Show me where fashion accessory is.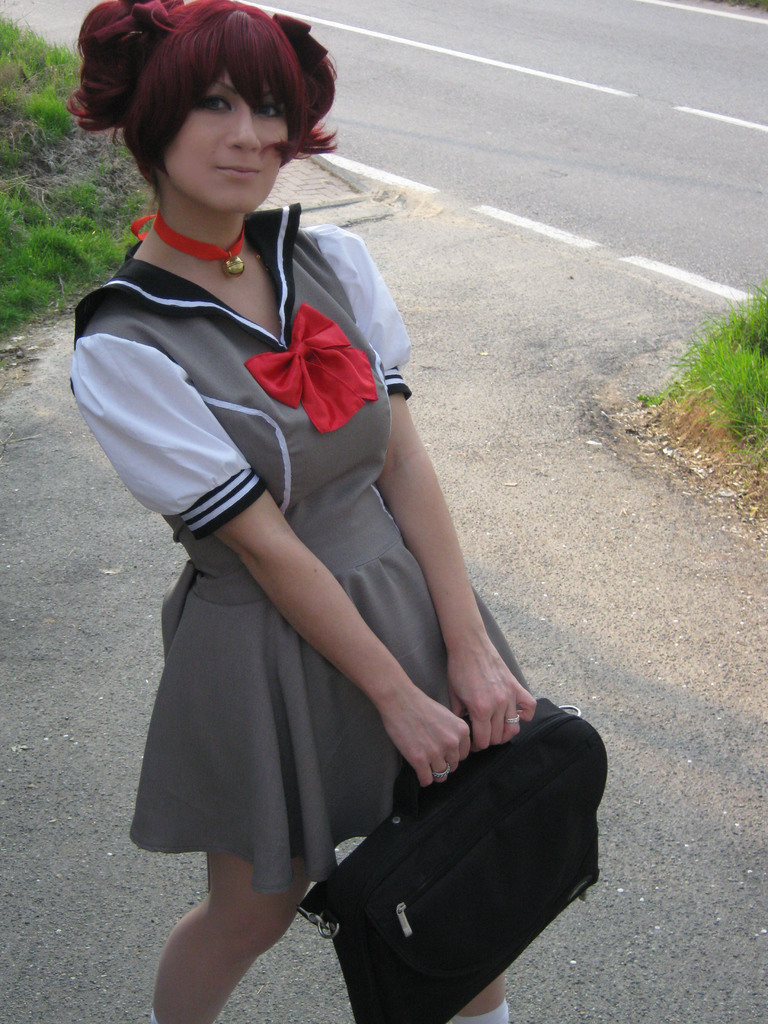
fashion accessory is at region(124, 204, 246, 280).
